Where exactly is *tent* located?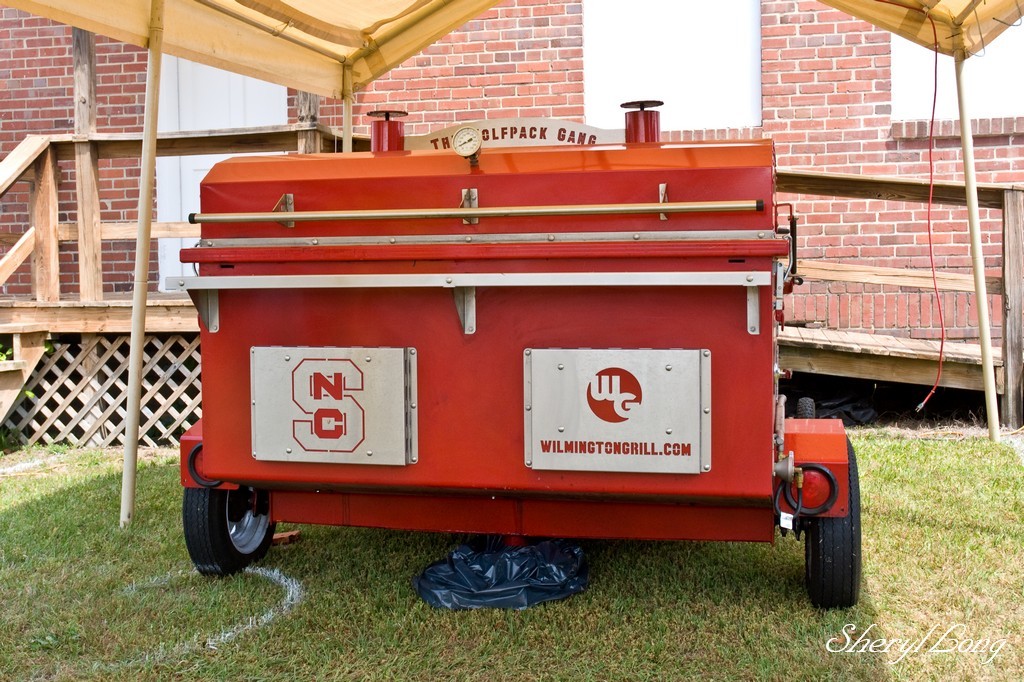
Its bounding box is x1=0, y1=1, x2=1020, y2=529.
